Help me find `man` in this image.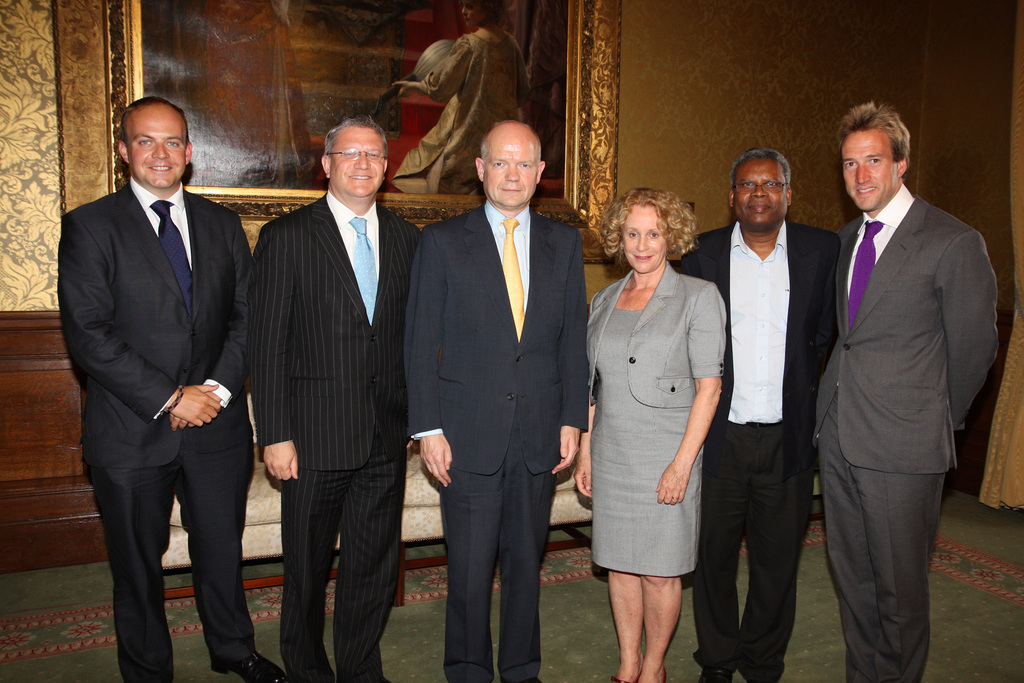
Found it: <region>813, 99, 996, 682</region>.
